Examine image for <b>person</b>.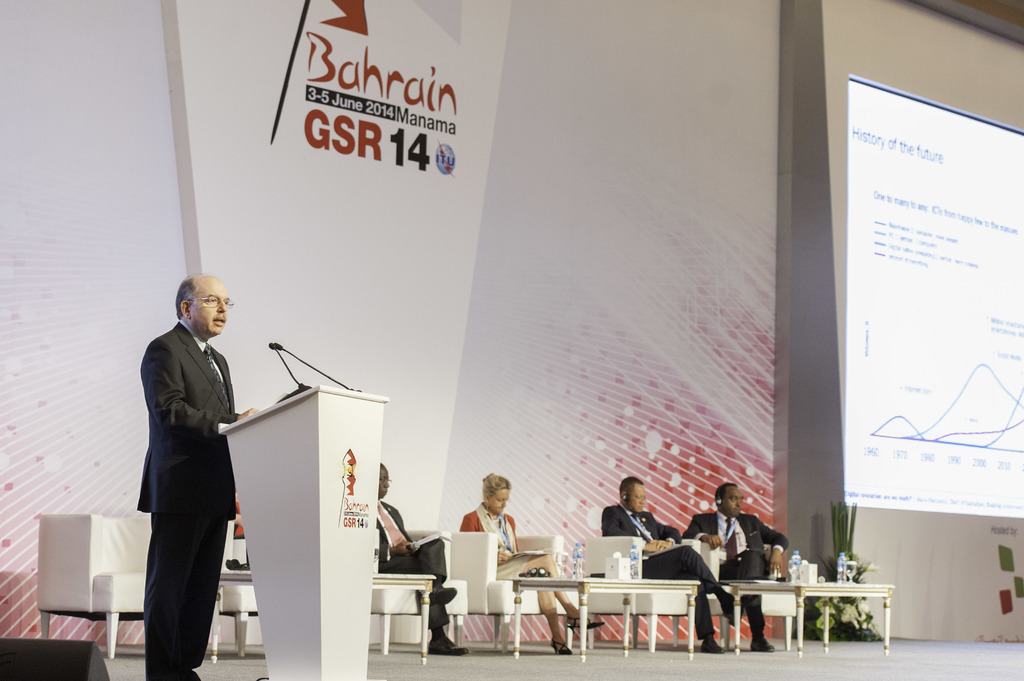
Examination result: pyautogui.locateOnScreen(368, 460, 469, 662).
